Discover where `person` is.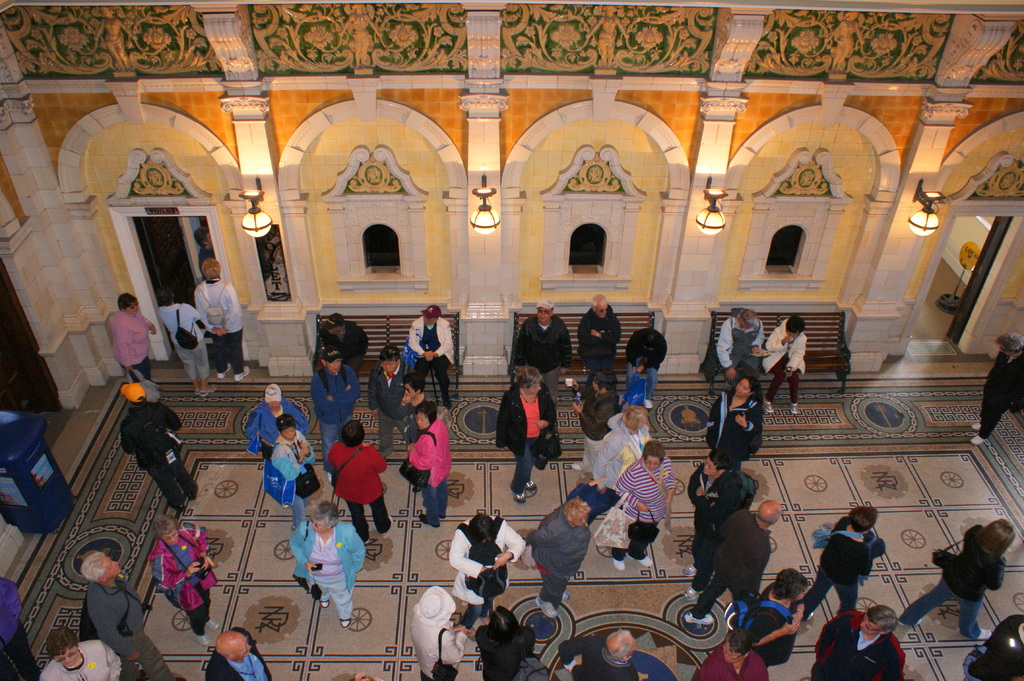
Discovered at box(308, 345, 362, 481).
